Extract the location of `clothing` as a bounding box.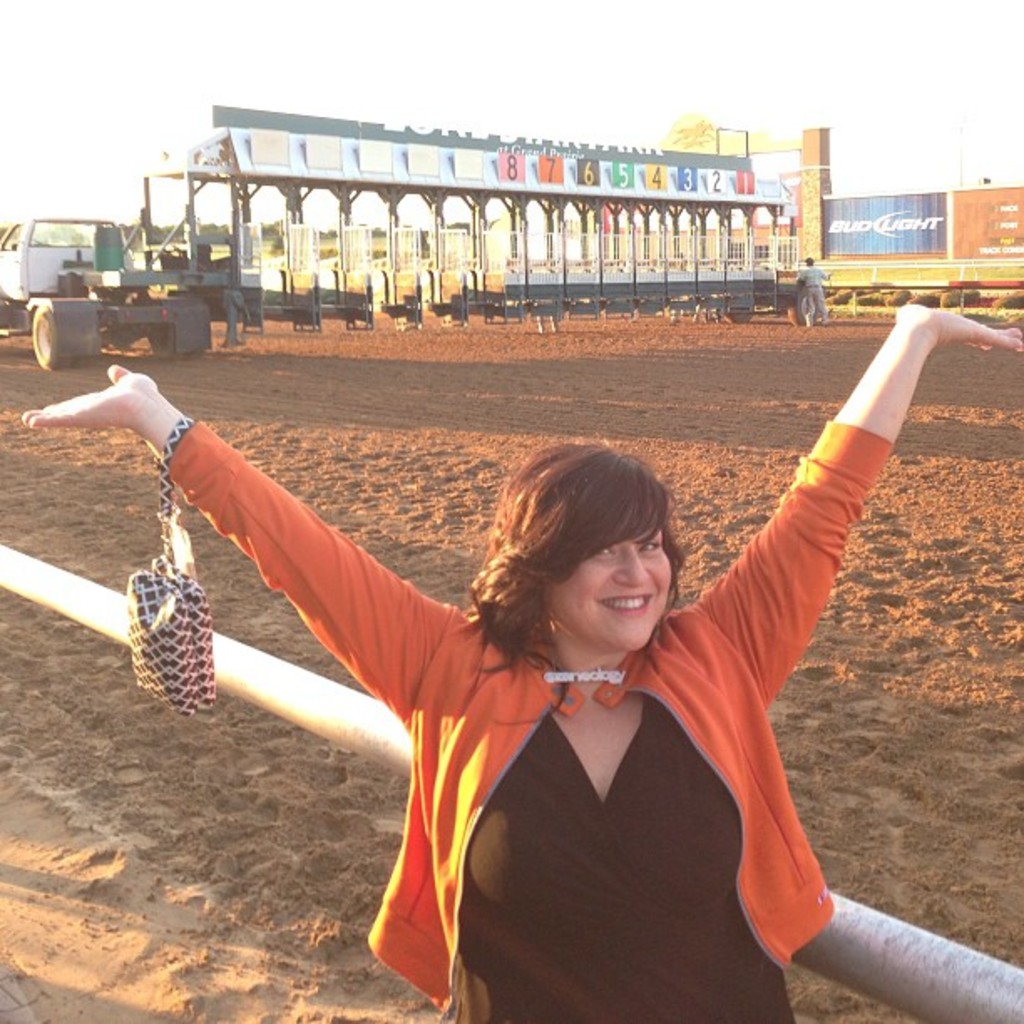
<region>192, 448, 788, 969</region>.
